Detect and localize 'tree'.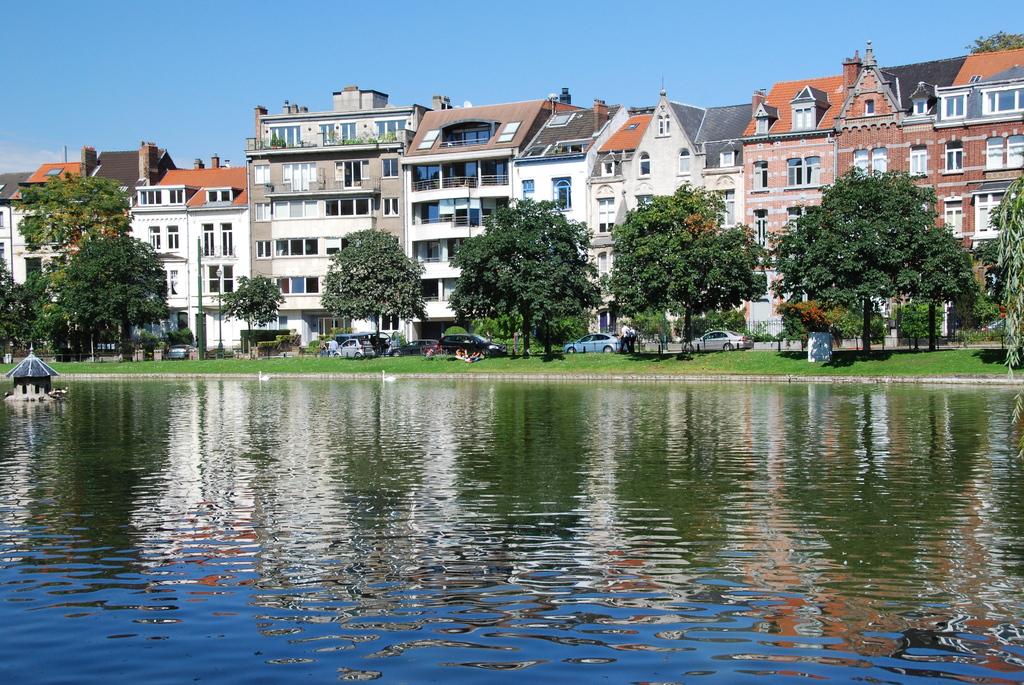
Localized at bbox=(781, 305, 890, 336).
